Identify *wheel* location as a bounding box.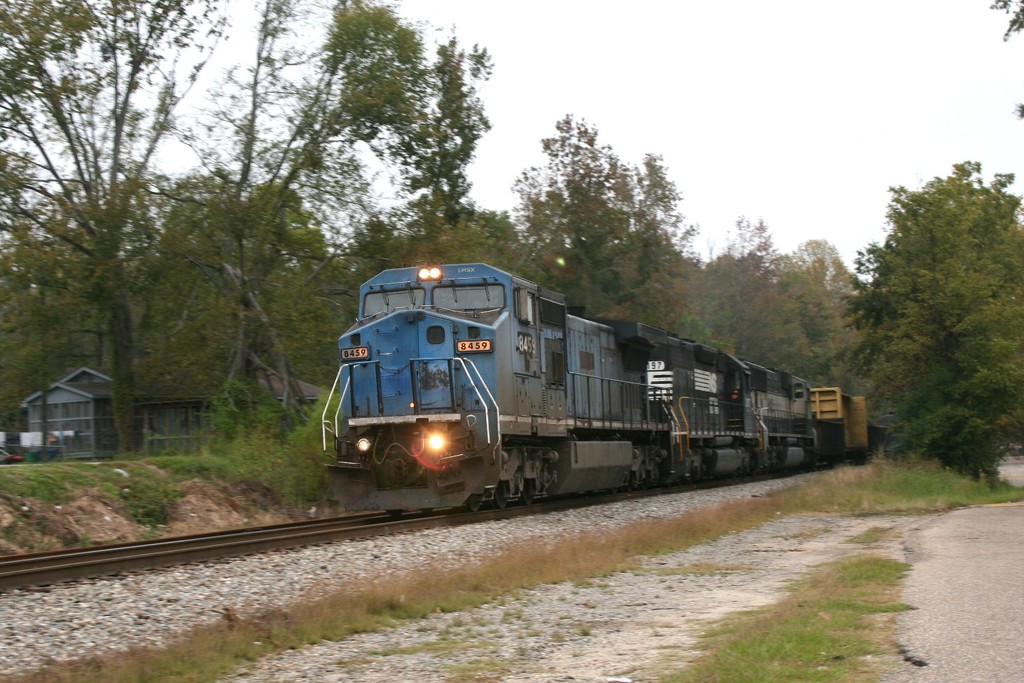
left=467, top=494, right=483, bottom=513.
